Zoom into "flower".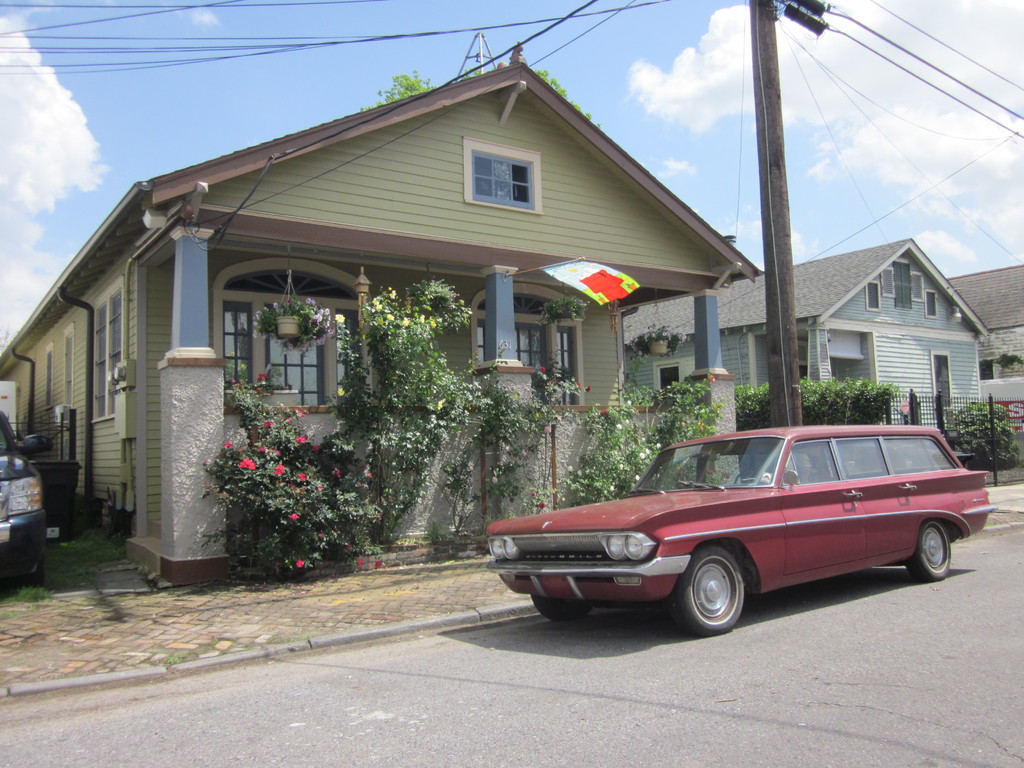
Zoom target: <region>582, 479, 591, 484</region>.
